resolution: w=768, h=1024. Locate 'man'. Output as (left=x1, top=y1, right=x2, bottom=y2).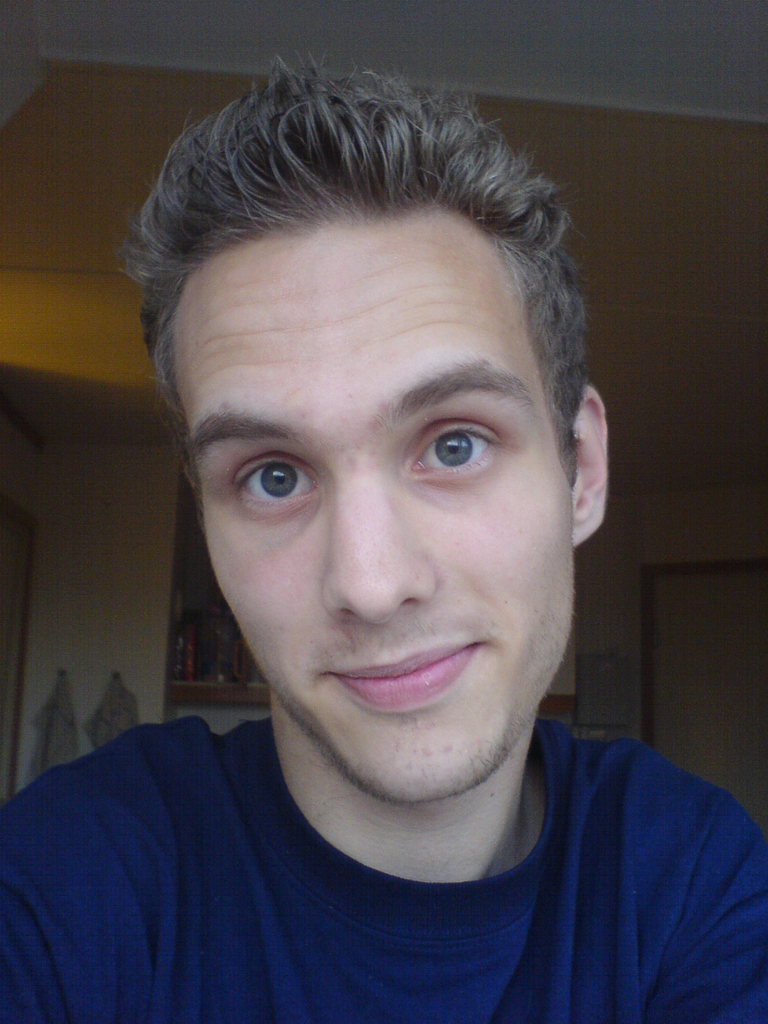
(left=14, top=97, right=767, bottom=1023).
